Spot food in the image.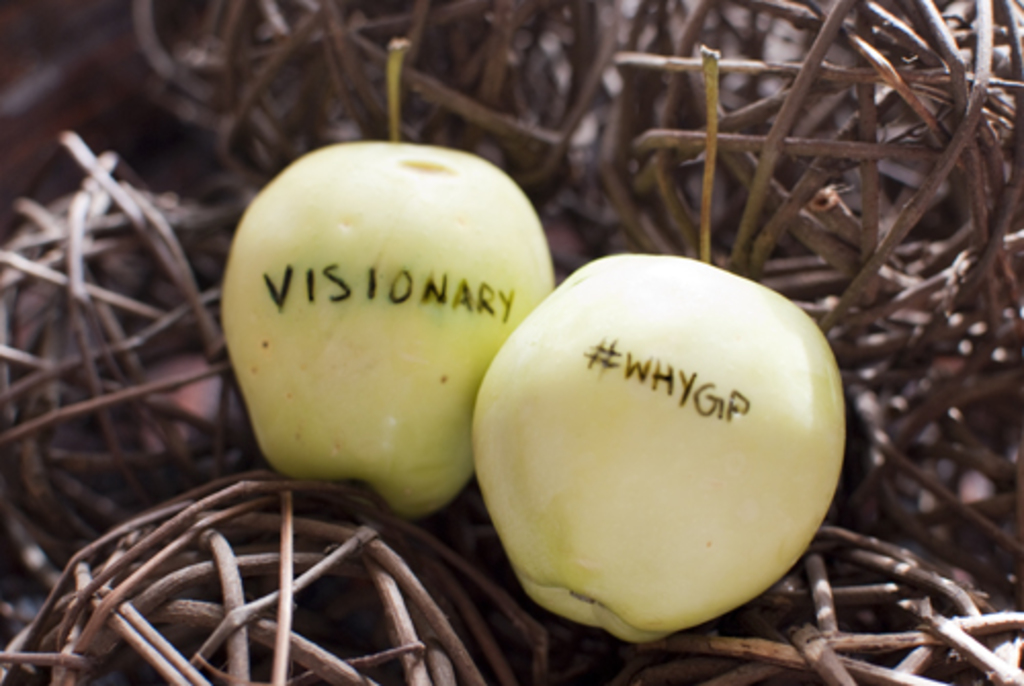
food found at detection(217, 129, 559, 512).
